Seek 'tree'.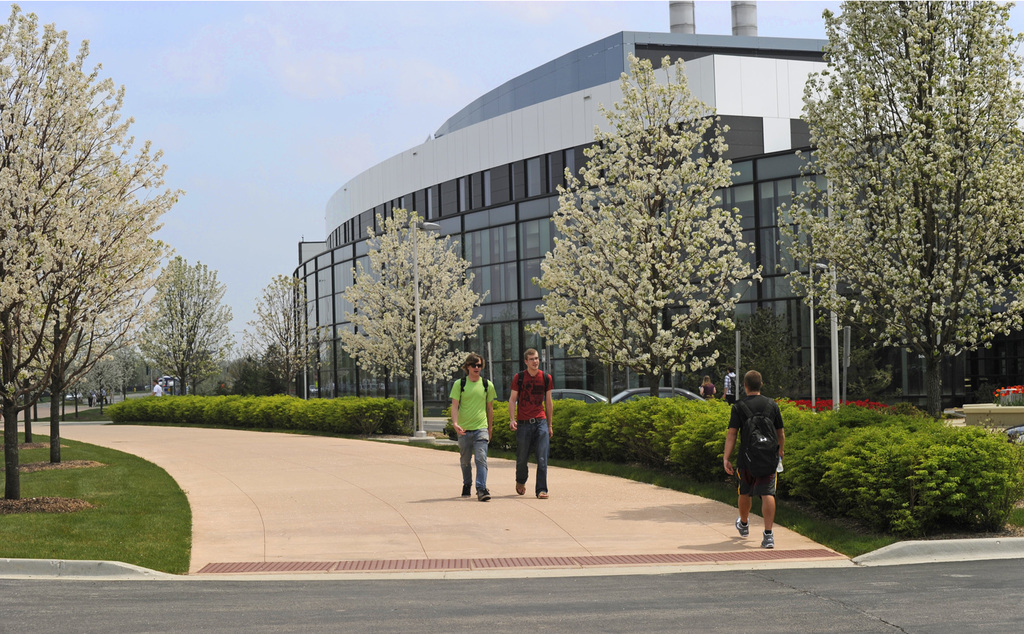
{"left": 540, "top": 53, "right": 740, "bottom": 392}.
